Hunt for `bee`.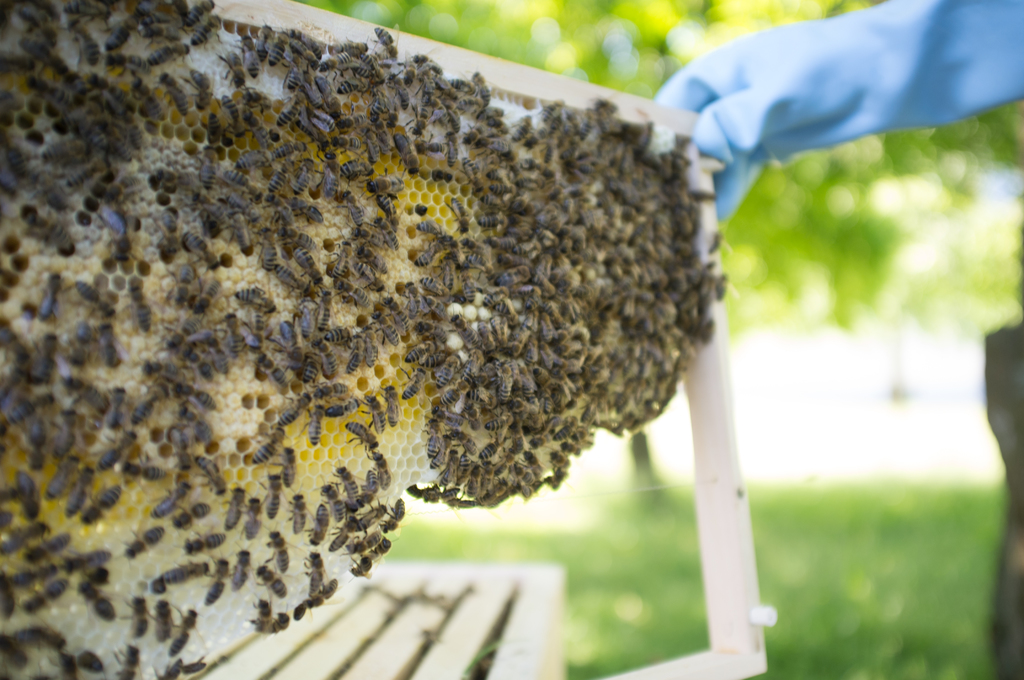
Hunted down at region(204, 557, 232, 603).
